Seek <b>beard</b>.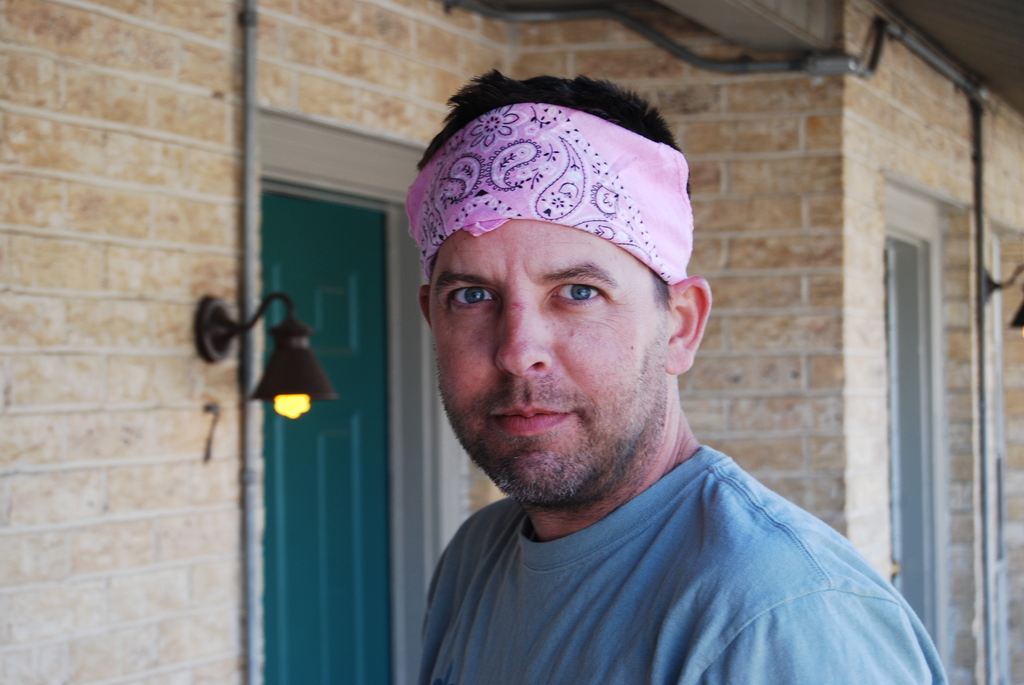
{"left": 461, "top": 336, "right": 670, "bottom": 507}.
